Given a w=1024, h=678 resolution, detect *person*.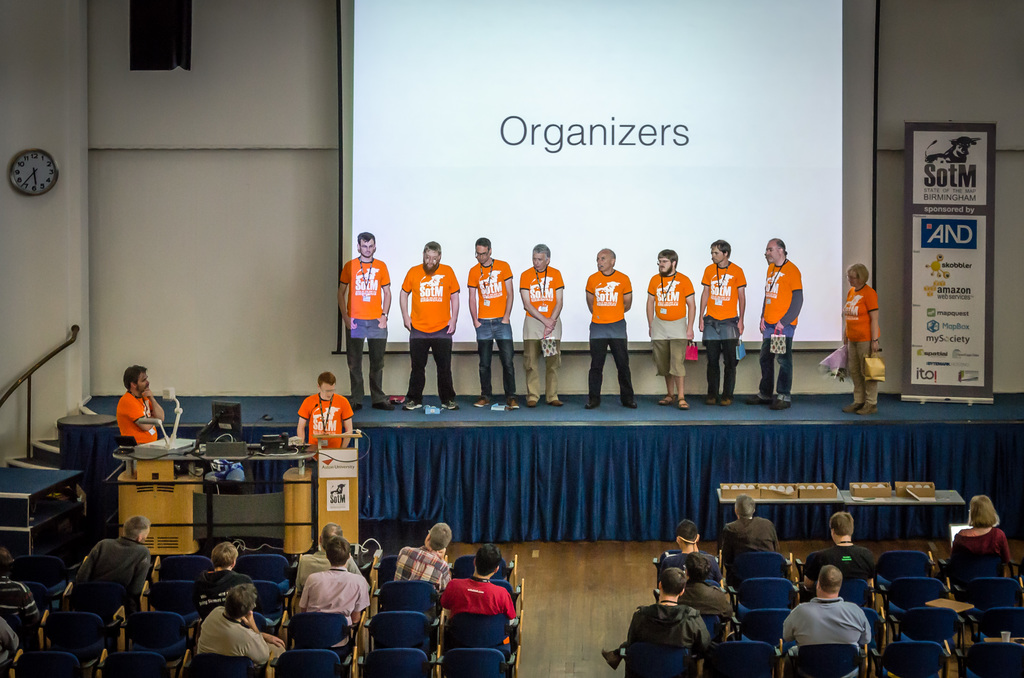
[804, 513, 876, 588].
